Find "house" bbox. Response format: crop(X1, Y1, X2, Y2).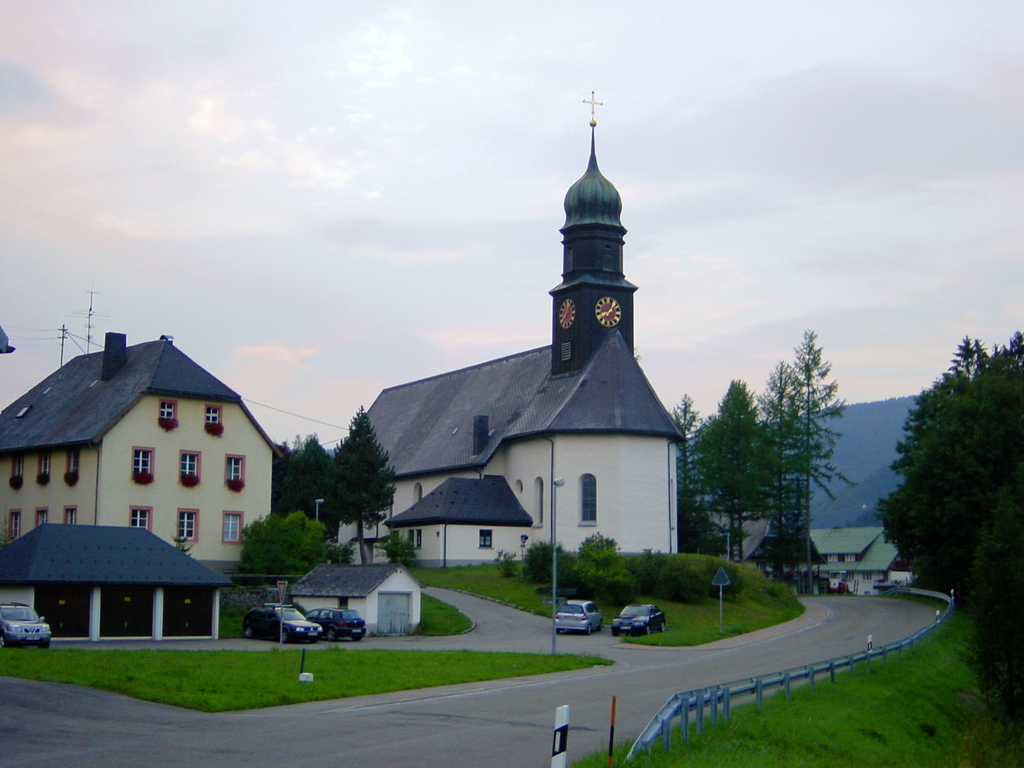
crop(19, 326, 285, 616).
